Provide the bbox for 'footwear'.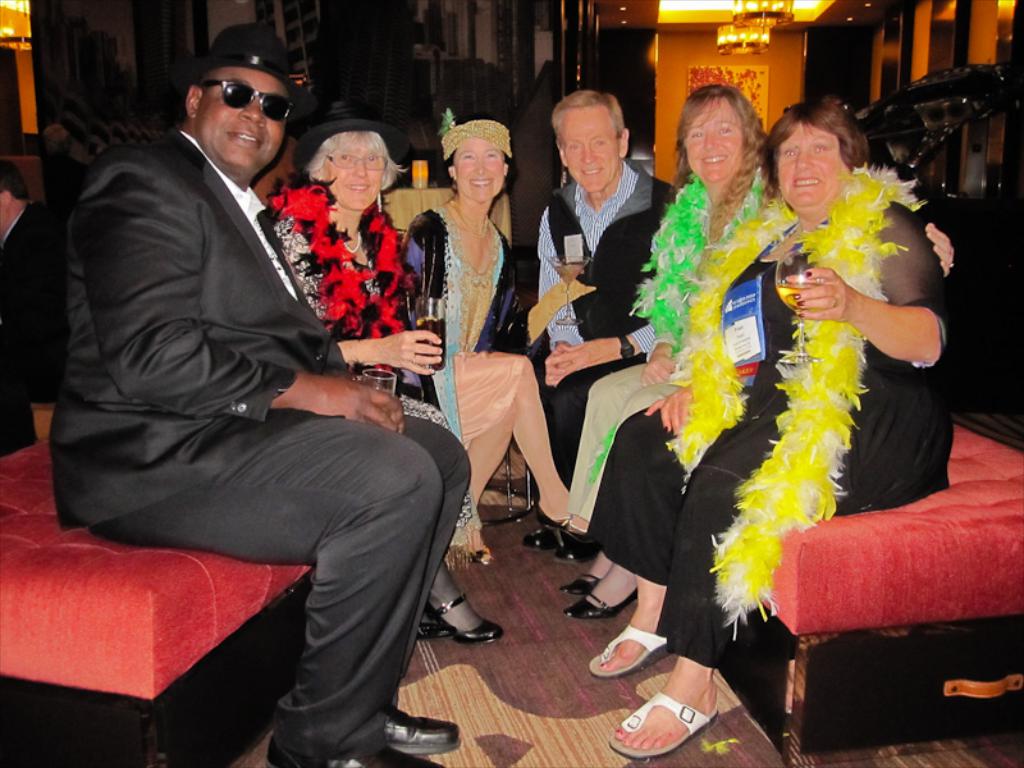
box=[265, 739, 440, 767].
